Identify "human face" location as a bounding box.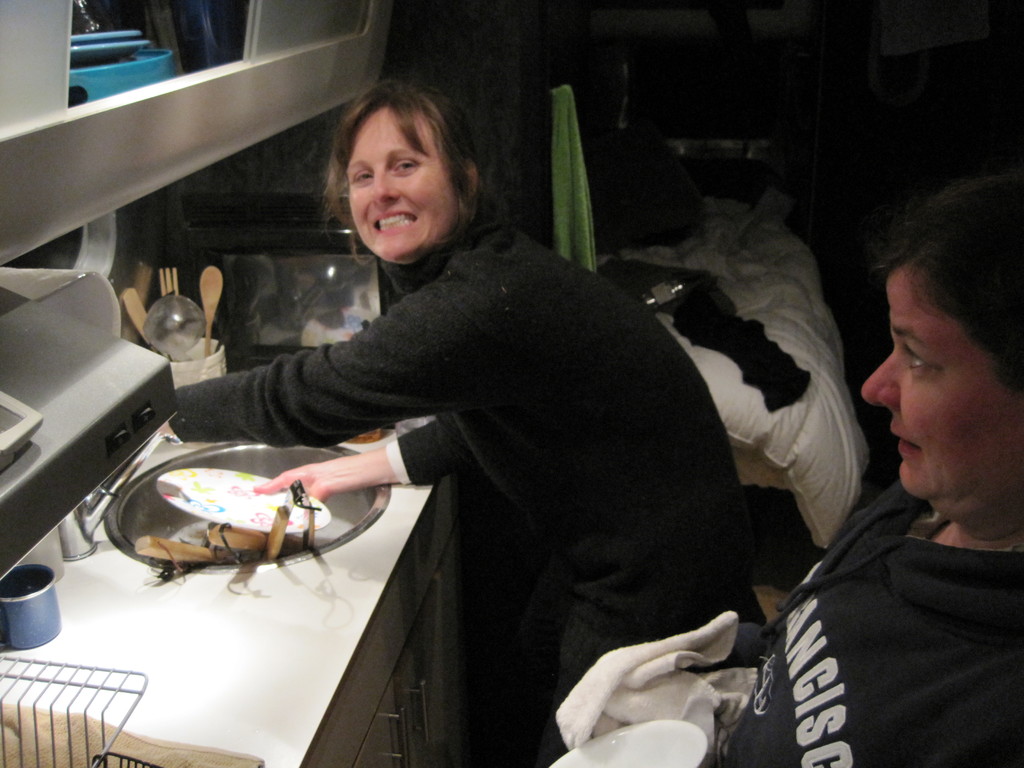
Rect(340, 105, 456, 261).
